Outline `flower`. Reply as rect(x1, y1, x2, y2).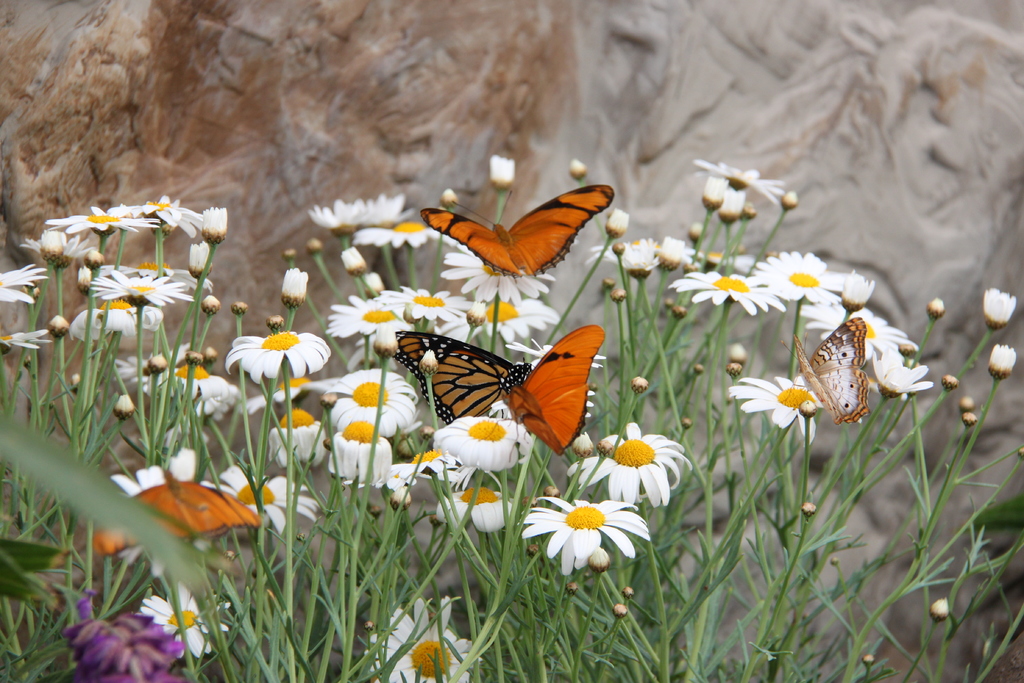
rect(104, 469, 275, 555).
